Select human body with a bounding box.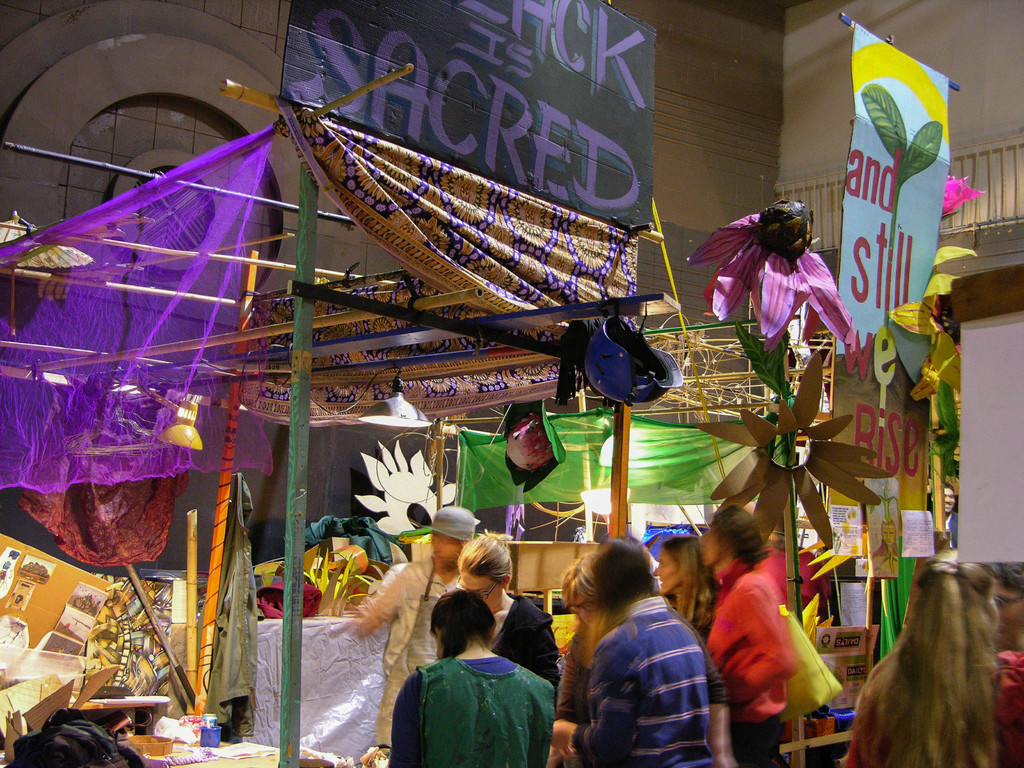
bbox=[552, 529, 731, 767].
